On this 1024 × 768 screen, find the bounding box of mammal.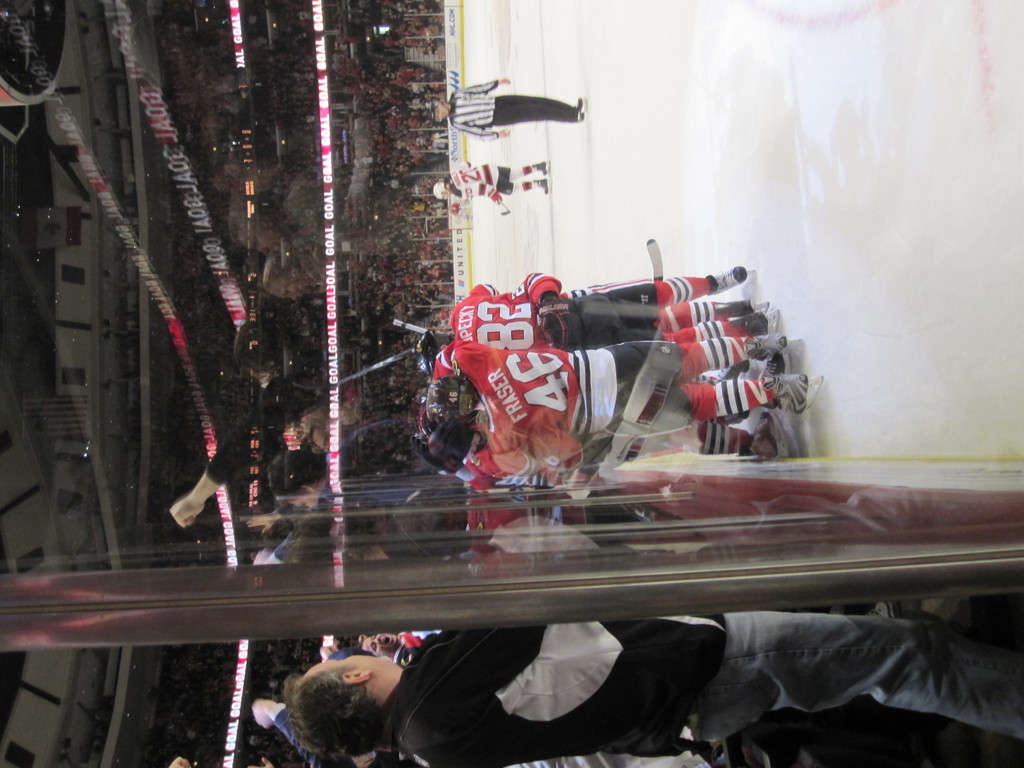
Bounding box: bbox(291, 615, 1023, 767).
